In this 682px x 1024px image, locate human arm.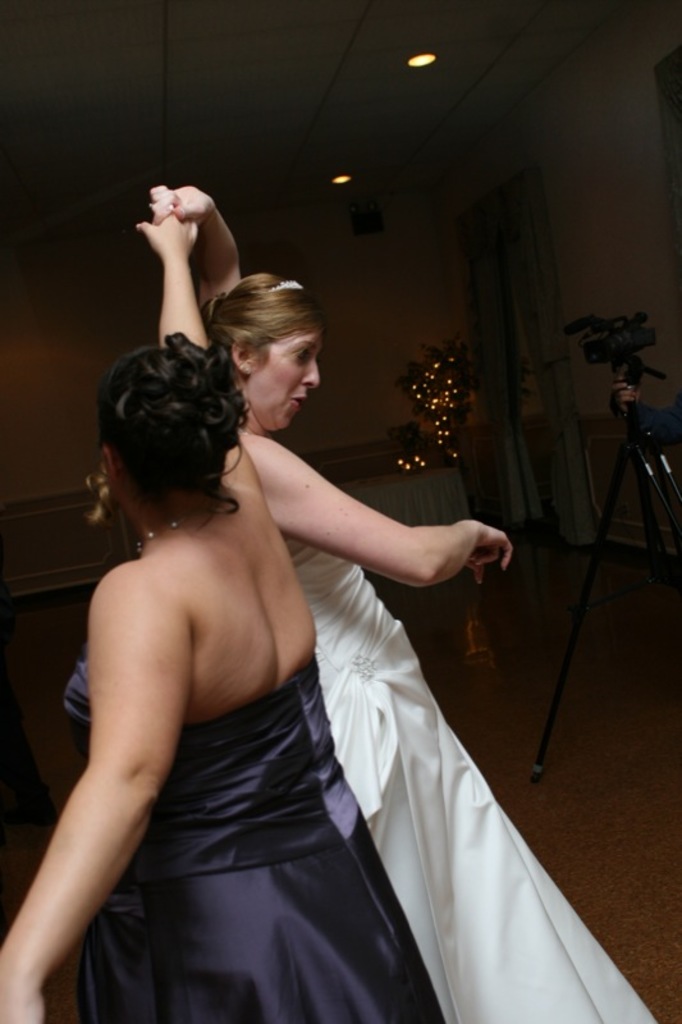
Bounding box: {"left": 248, "top": 430, "right": 517, "bottom": 588}.
